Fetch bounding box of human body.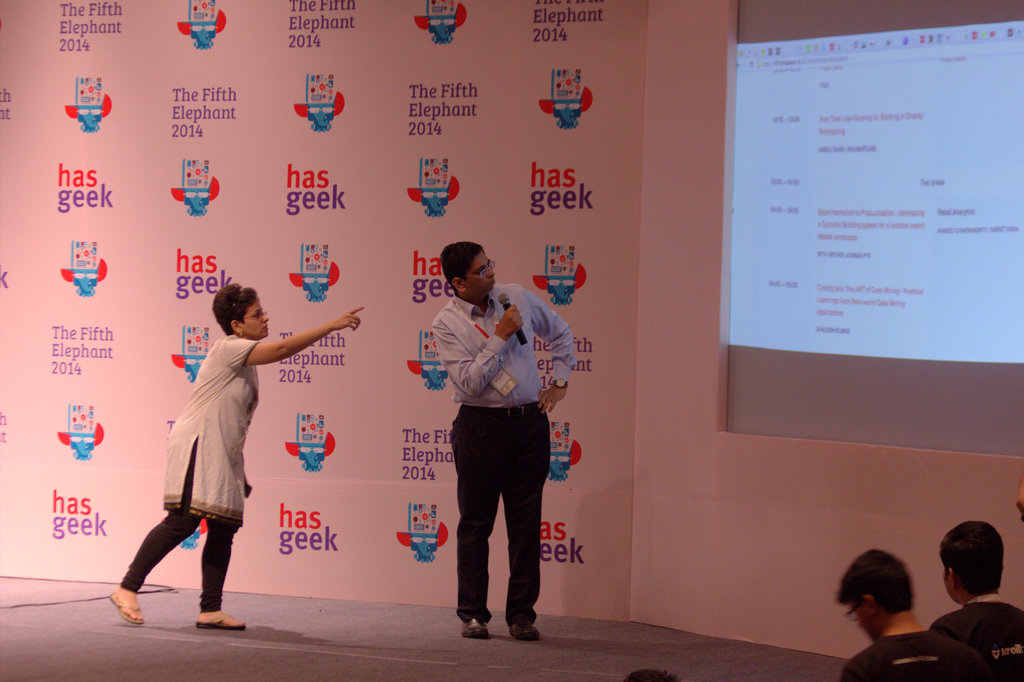
Bbox: bbox=(115, 290, 365, 629).
